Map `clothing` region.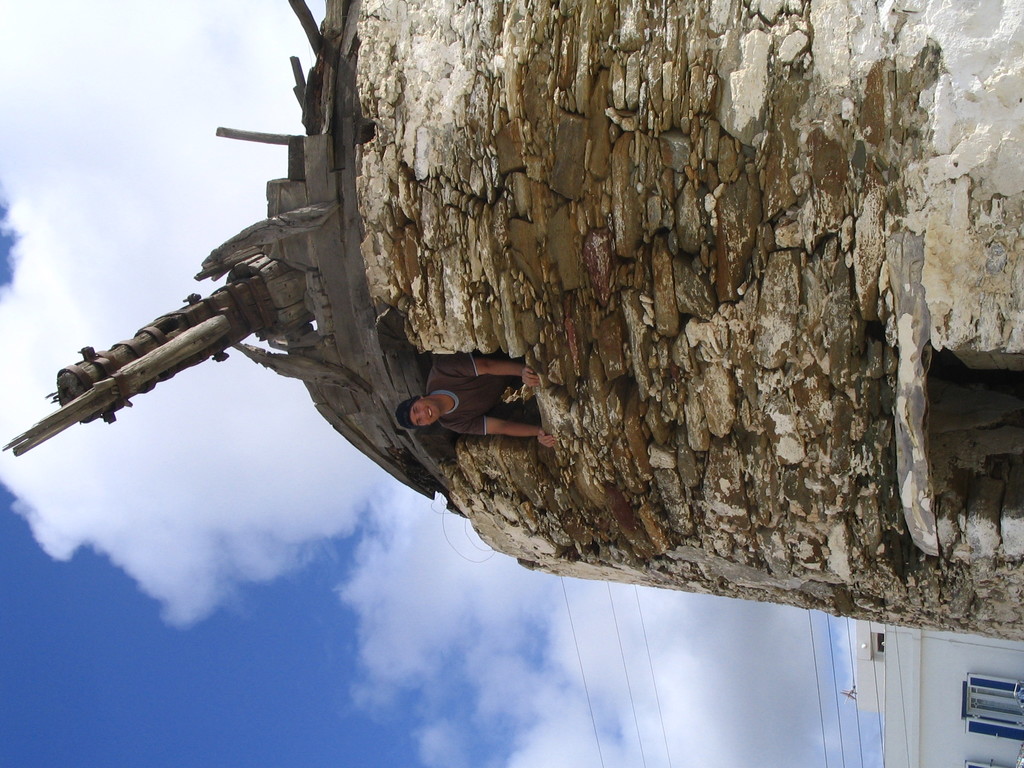
Mapped to x1=424, y1=351, x2=518, y2=439.
